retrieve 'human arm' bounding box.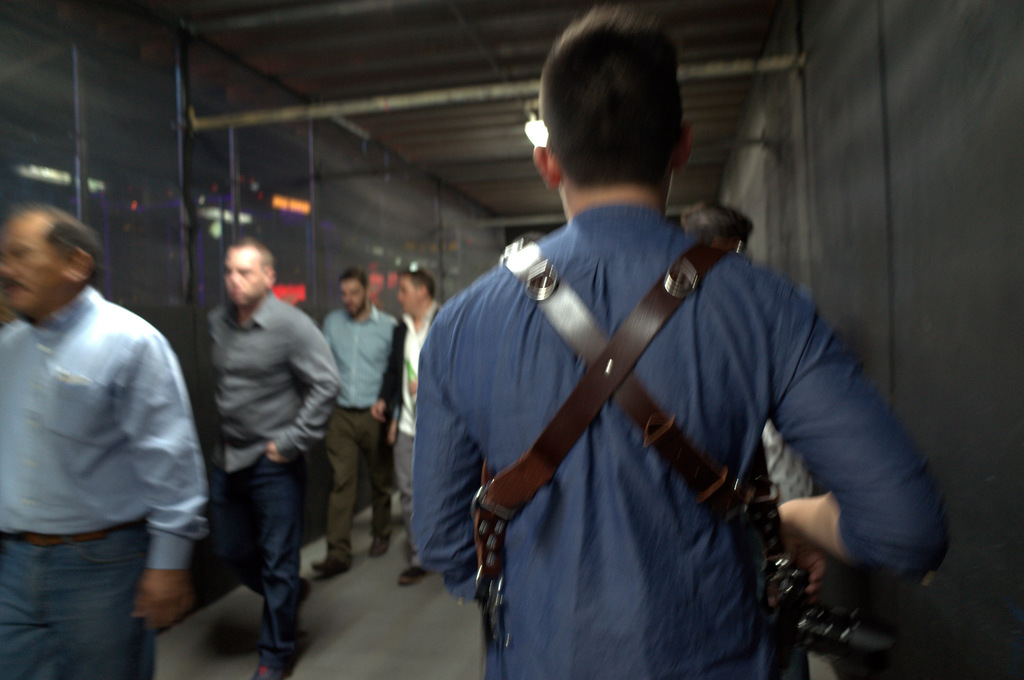
Bounding box: {"left": 717, "top": 282, "right": 957, "bottom": 628}.
